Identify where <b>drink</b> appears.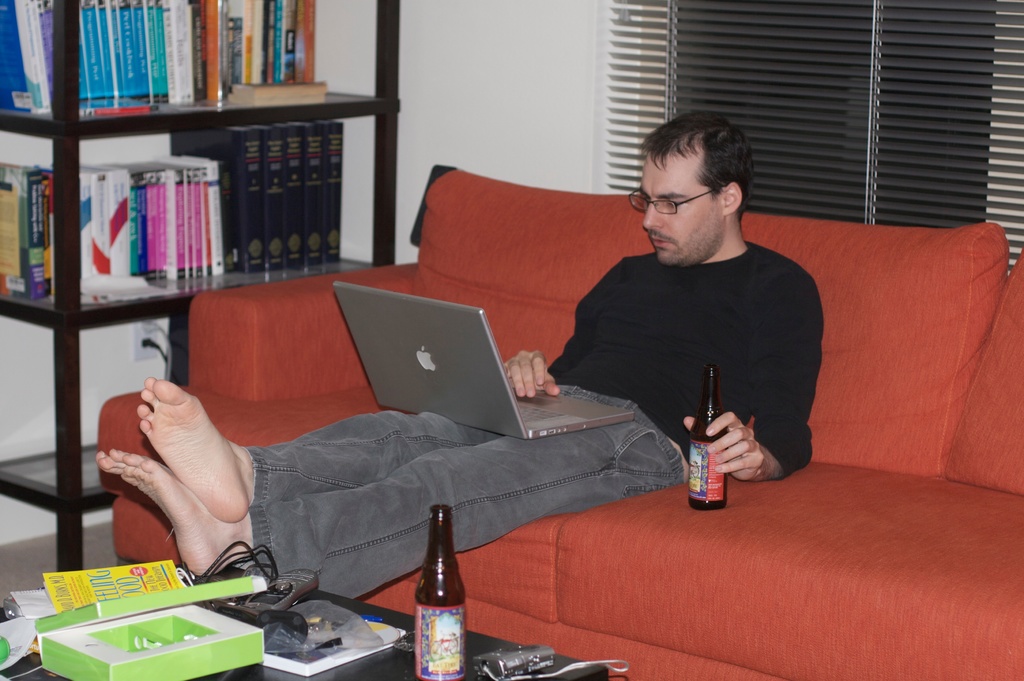
Appears at {"x1": 692, "y1": 421, "x2": 731, "y2": 509}.
